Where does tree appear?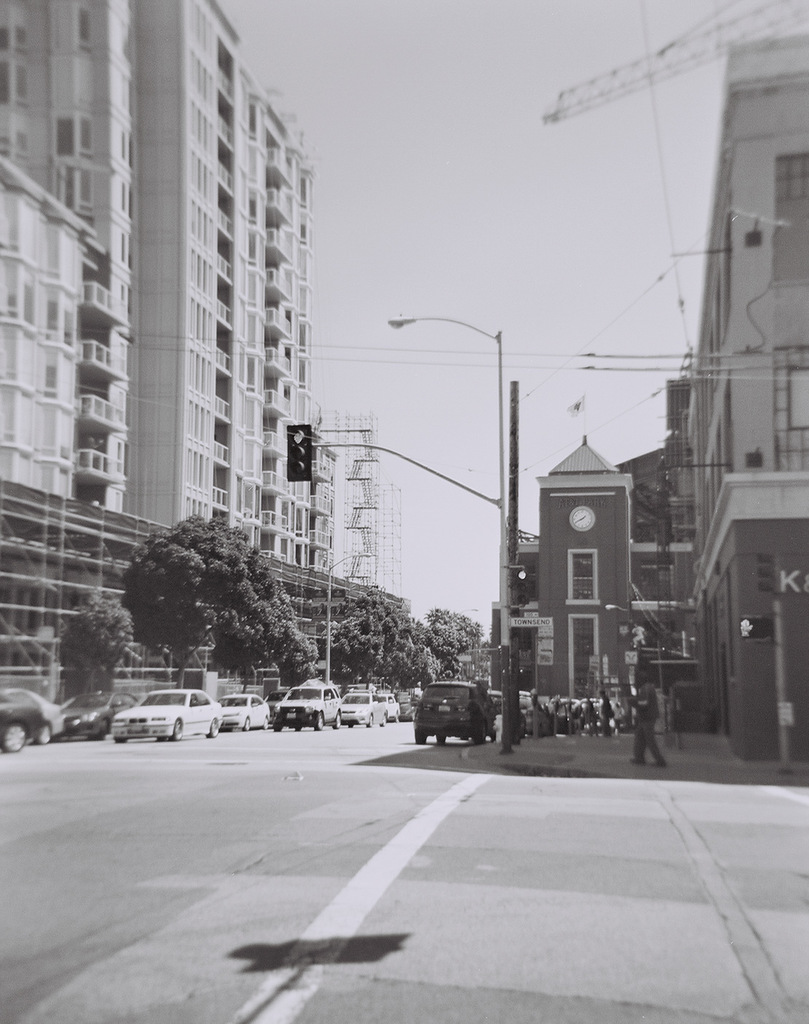
Appears at {"x1": 280, "y1": 615, "x2": 326, "y2": 696}.
